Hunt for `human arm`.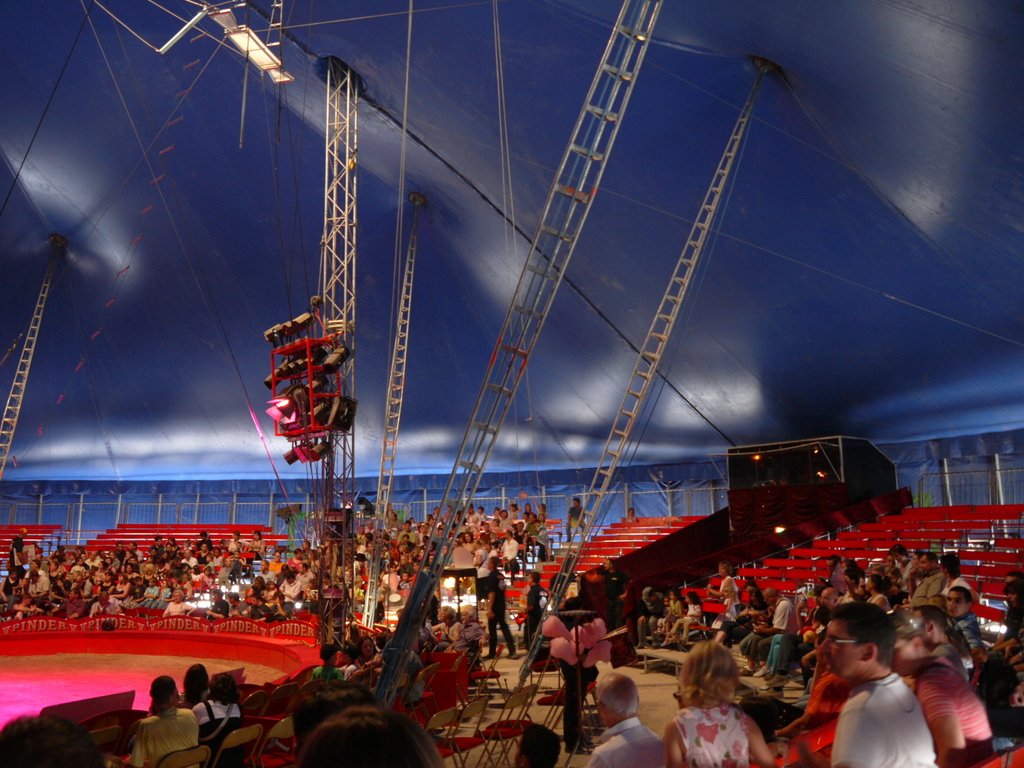
Hunted down at region(779, 678, 840, 737).
